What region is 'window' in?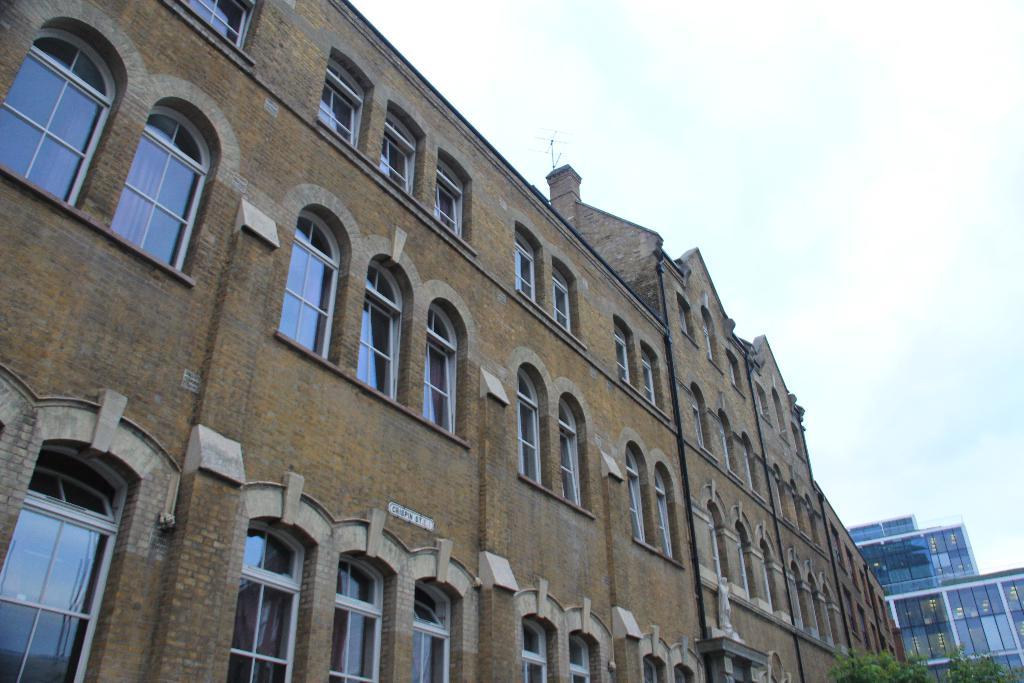
<bbox>438, 156, 481, 260</bbox>.
